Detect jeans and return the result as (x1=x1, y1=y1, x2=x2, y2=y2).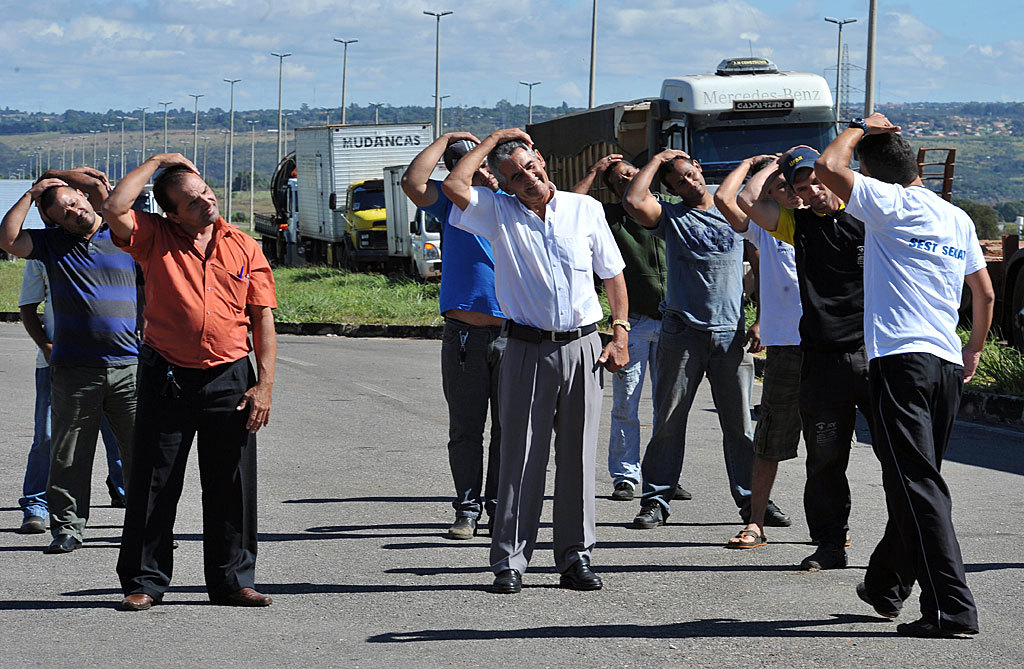
(x1=608, y1=311, x2=662, y2=487).
